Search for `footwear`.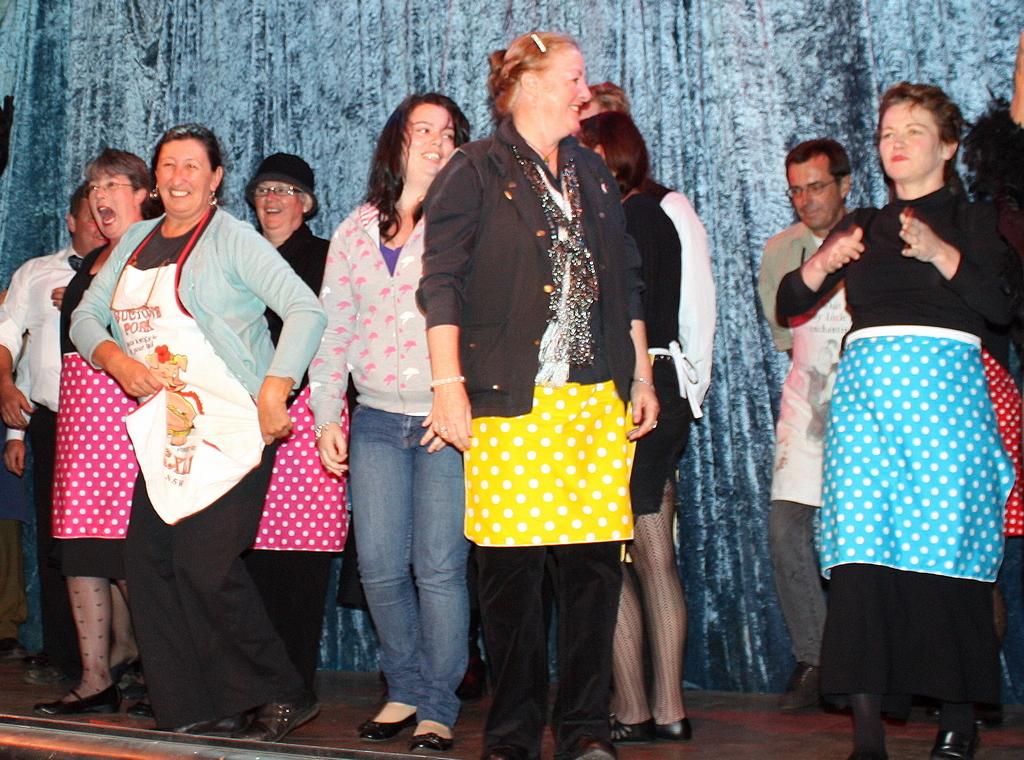
Found at <region>825, 698, 849, 713</region>.
